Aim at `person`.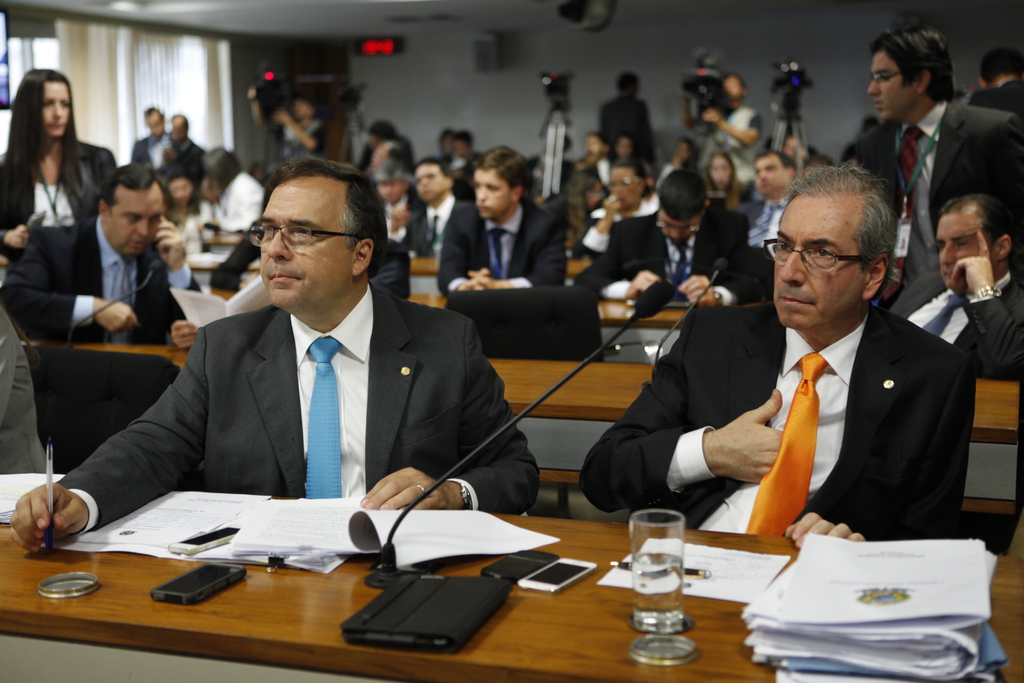
Aimed at region(838, 24, 1023, 310).
